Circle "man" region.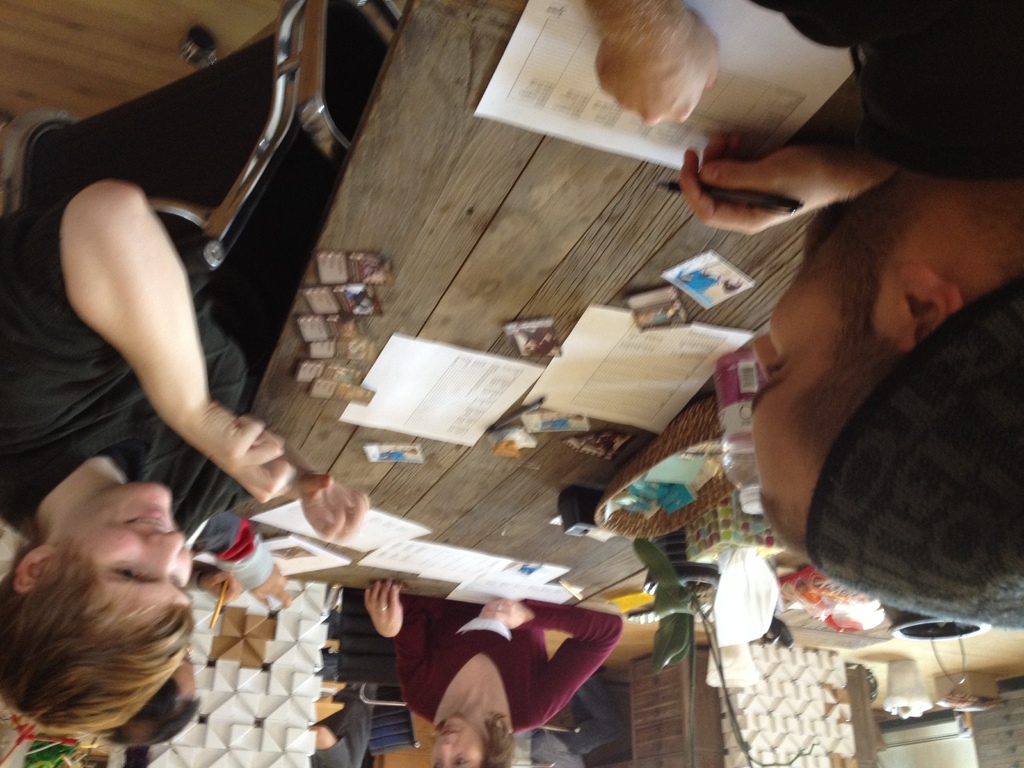
Region: box(109, 511, 299, 756).
